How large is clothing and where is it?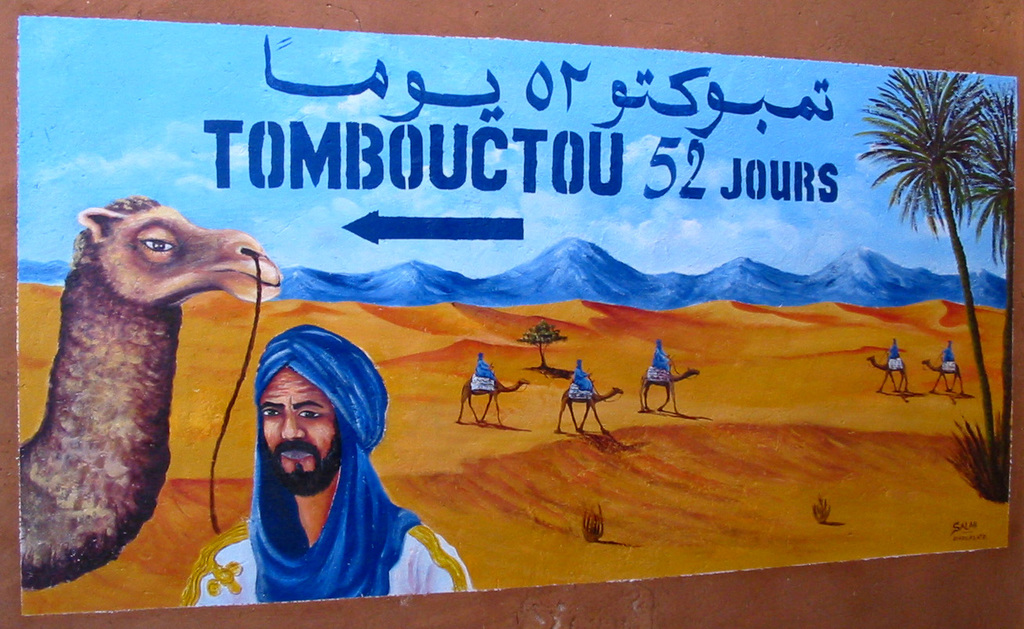
Bounding box: 571 366 597 396.
